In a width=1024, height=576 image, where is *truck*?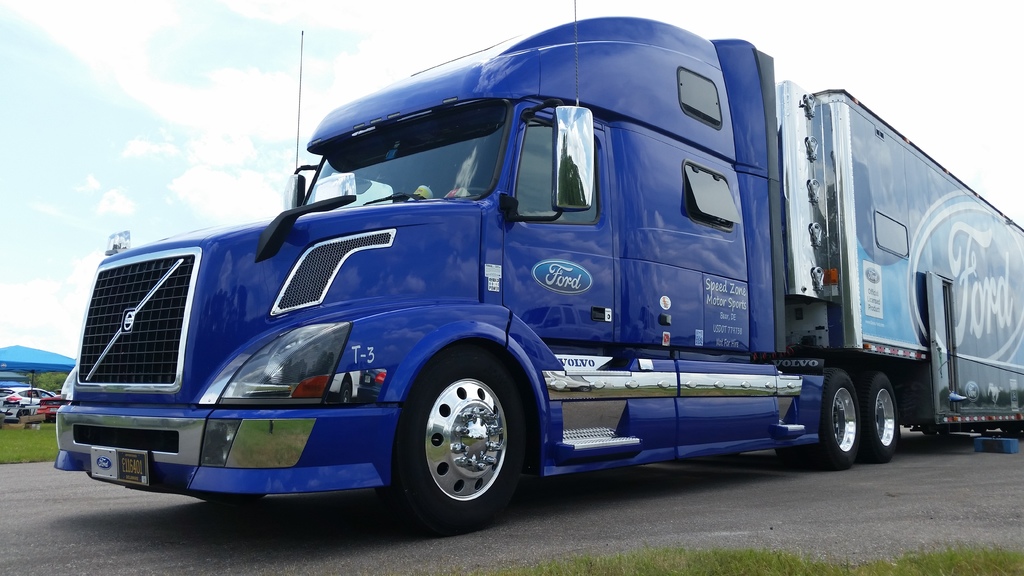
region(56, 0, 1023, 531).
